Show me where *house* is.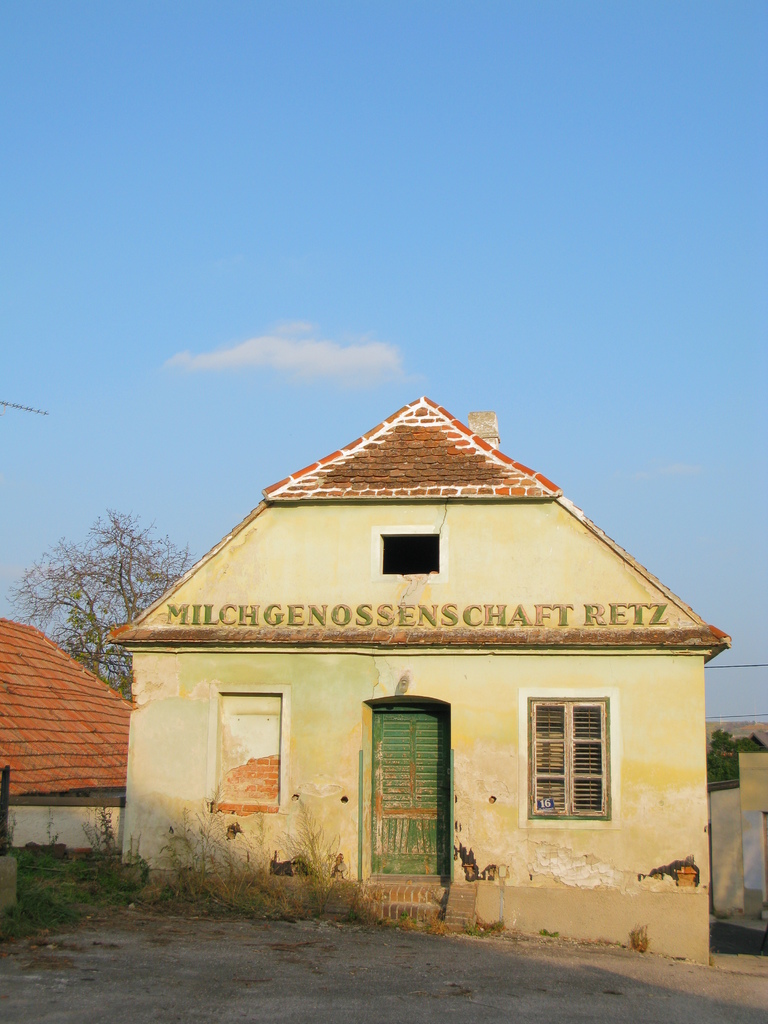
*house* is at bbox(0, 614, 130, 848).
